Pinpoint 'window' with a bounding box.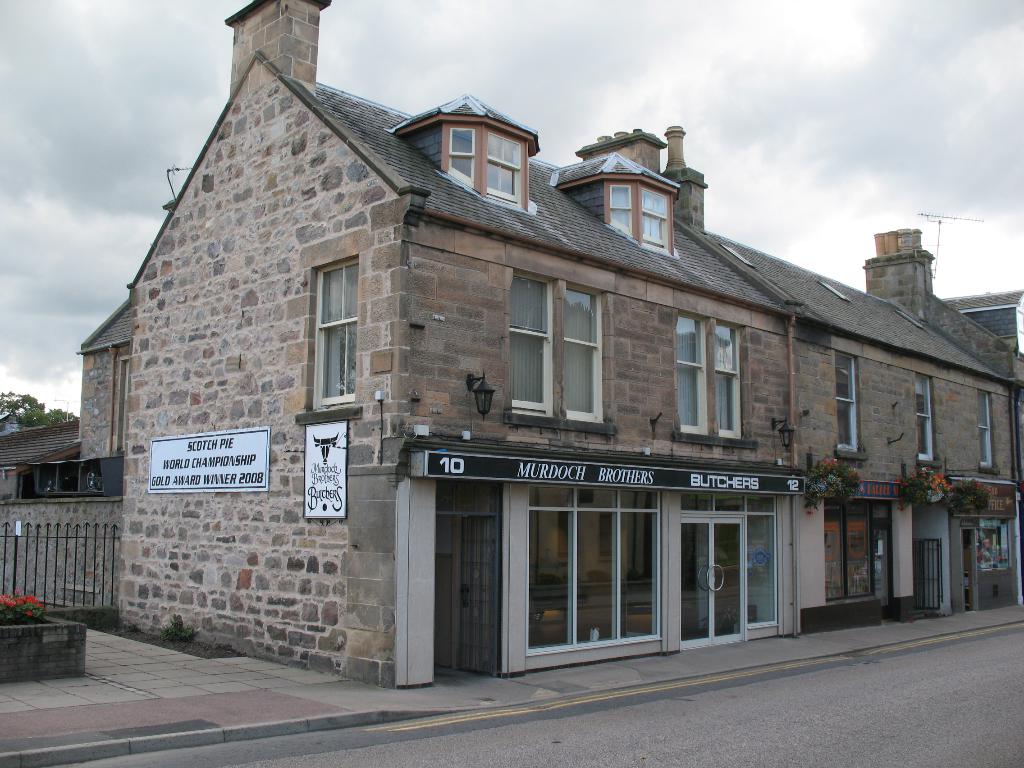
(x1=977, y1=388, x2=996, y2=461).
